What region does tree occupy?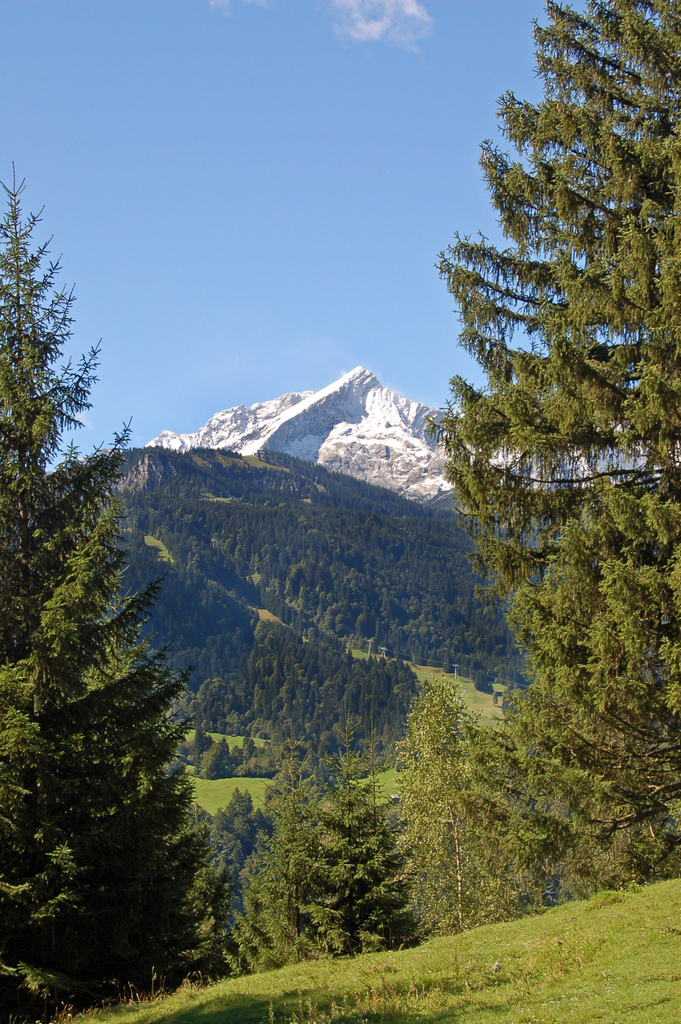
select_region(378, 678, 576, 942).
